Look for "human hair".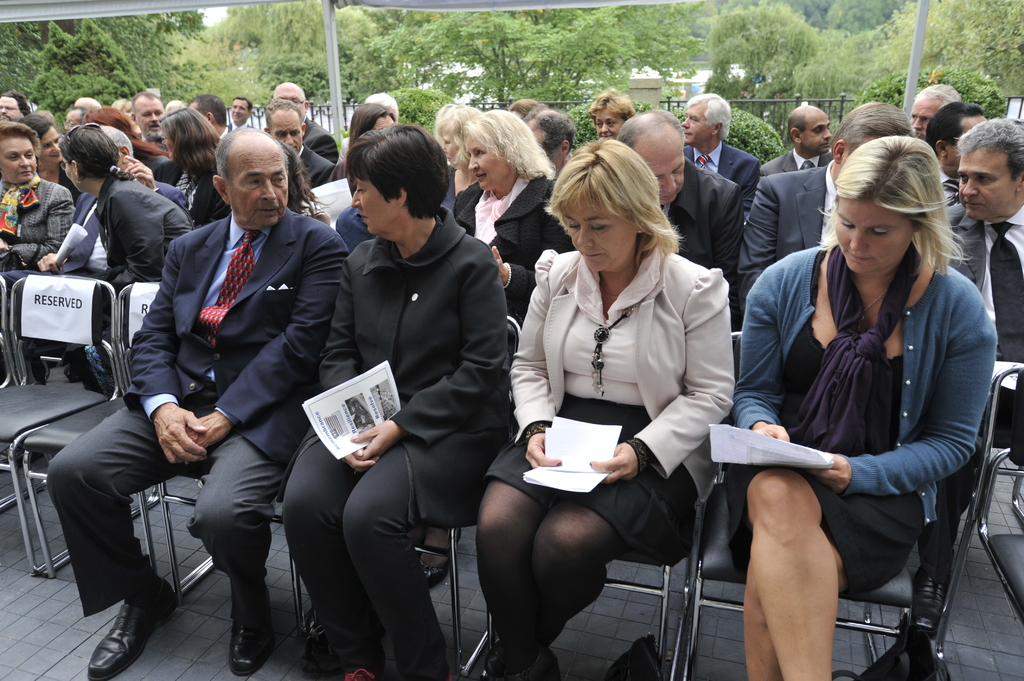
Found: <box>275,133,331,223</box>.
